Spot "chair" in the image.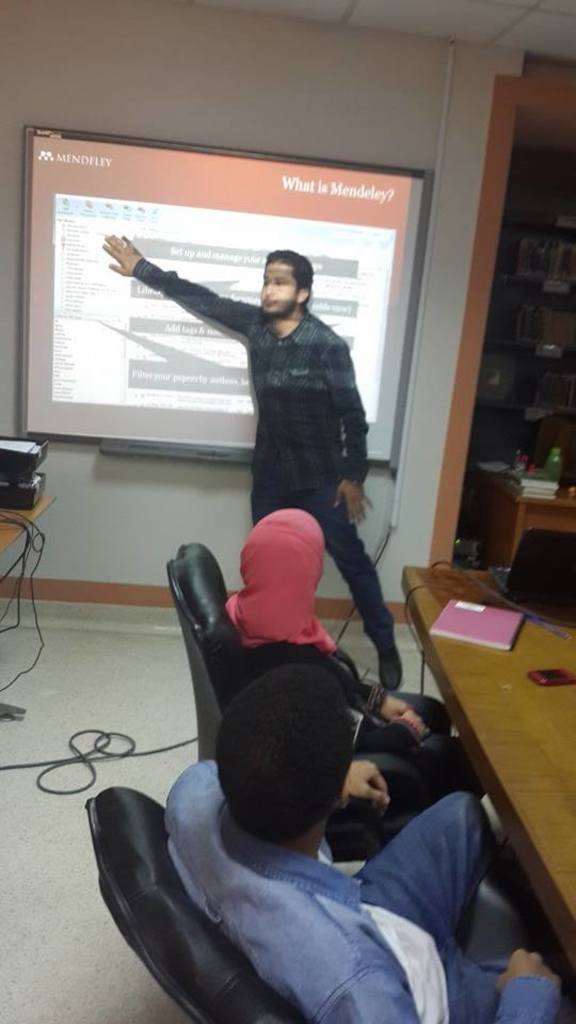
"chair" found at {"x1": 175, "y1": 541, "x2": 453, "y2": 727}.
